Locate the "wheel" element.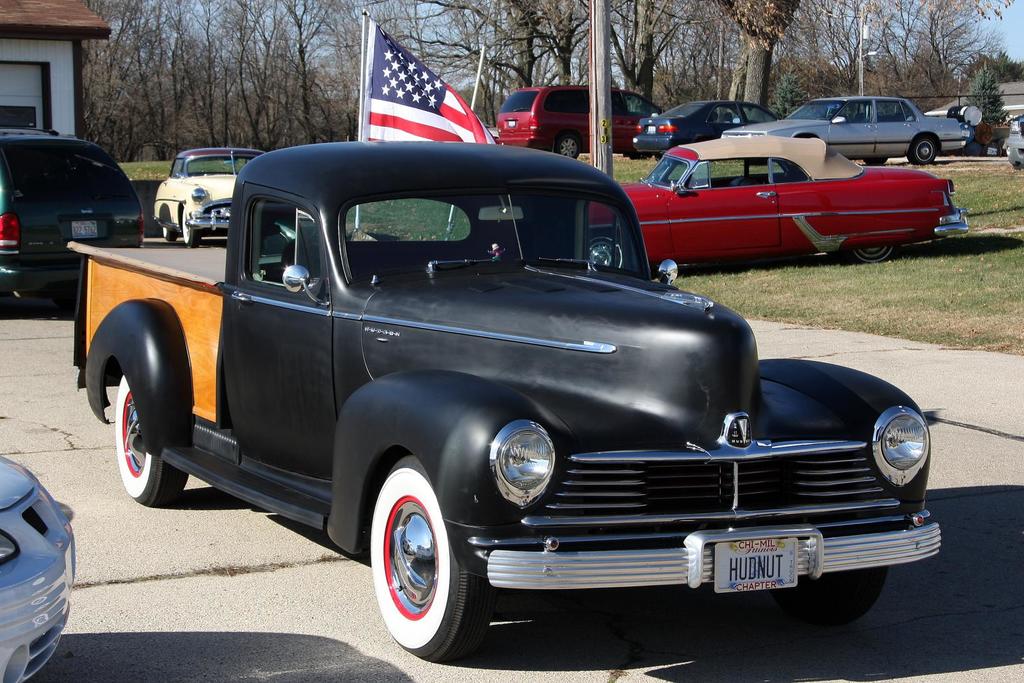
Element bbox: (110, 375, 189, 505).
